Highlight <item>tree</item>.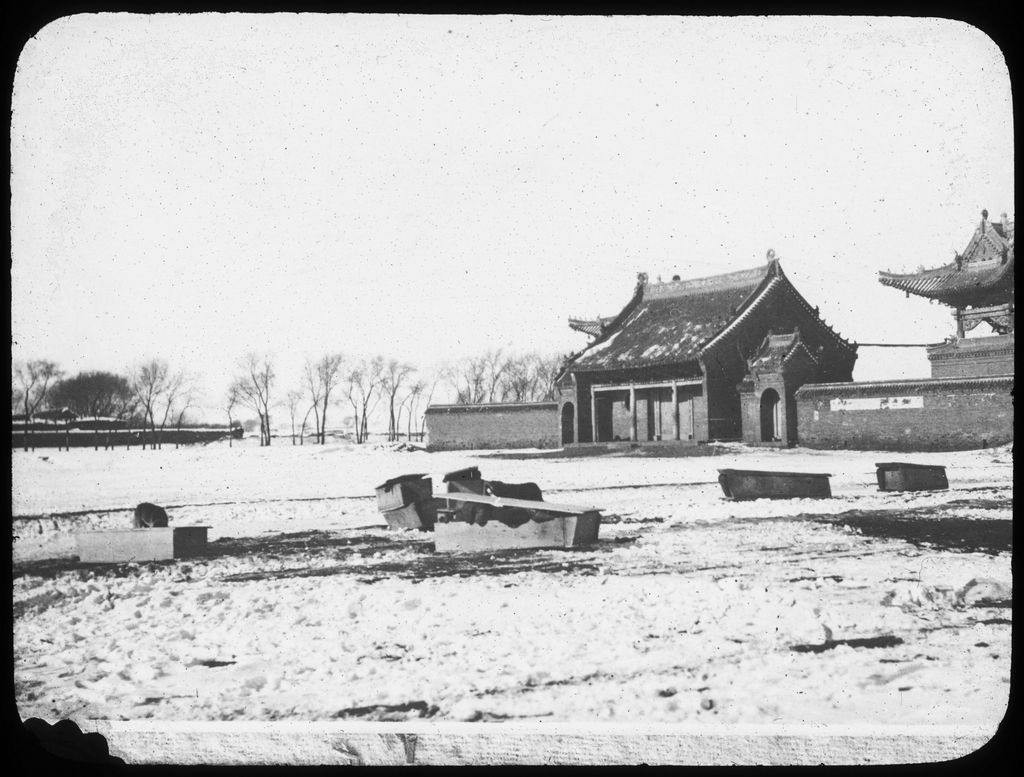
Highlighted region: (154,355,183,457).
